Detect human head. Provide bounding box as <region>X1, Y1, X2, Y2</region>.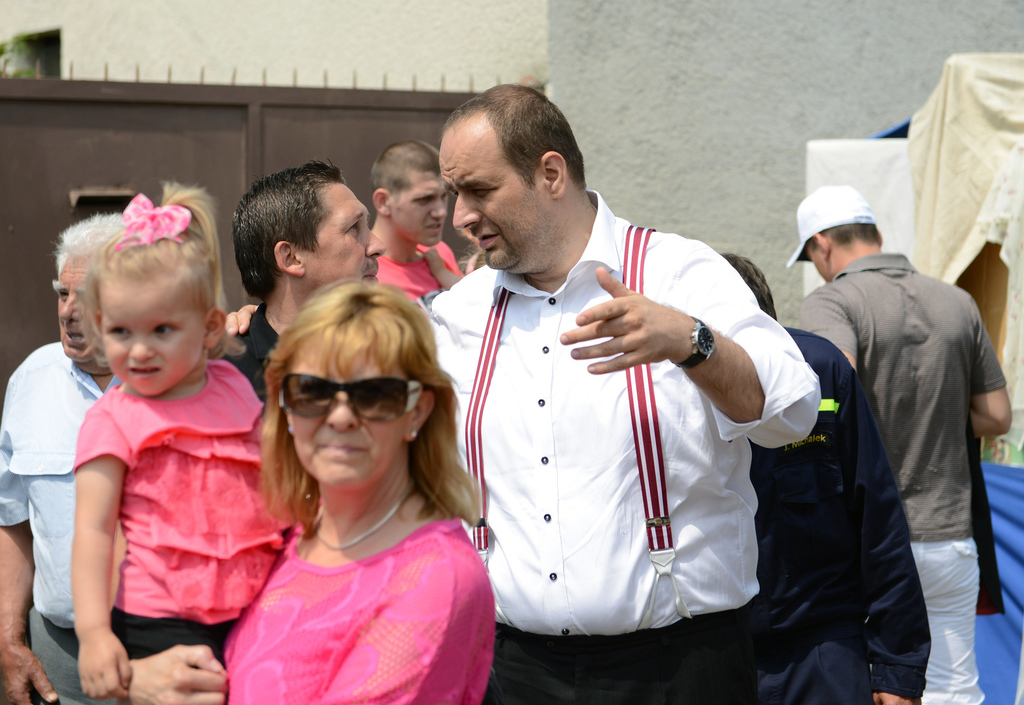
<region>235, 166, 392, 295</region>.
